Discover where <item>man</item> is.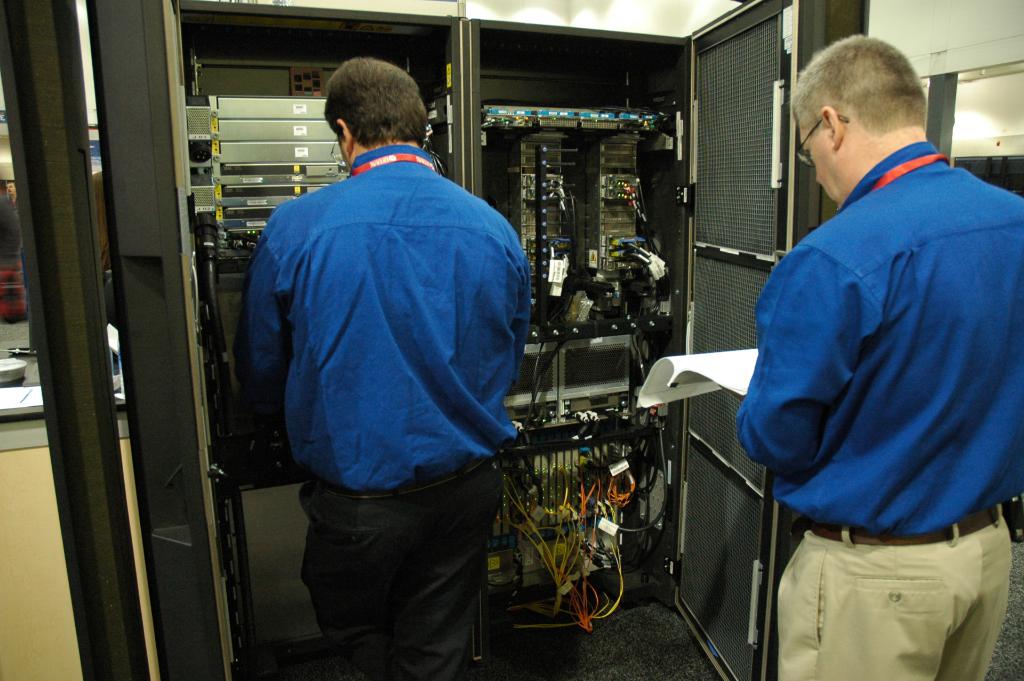
Discovered at region(1, 178, 22, 218).
